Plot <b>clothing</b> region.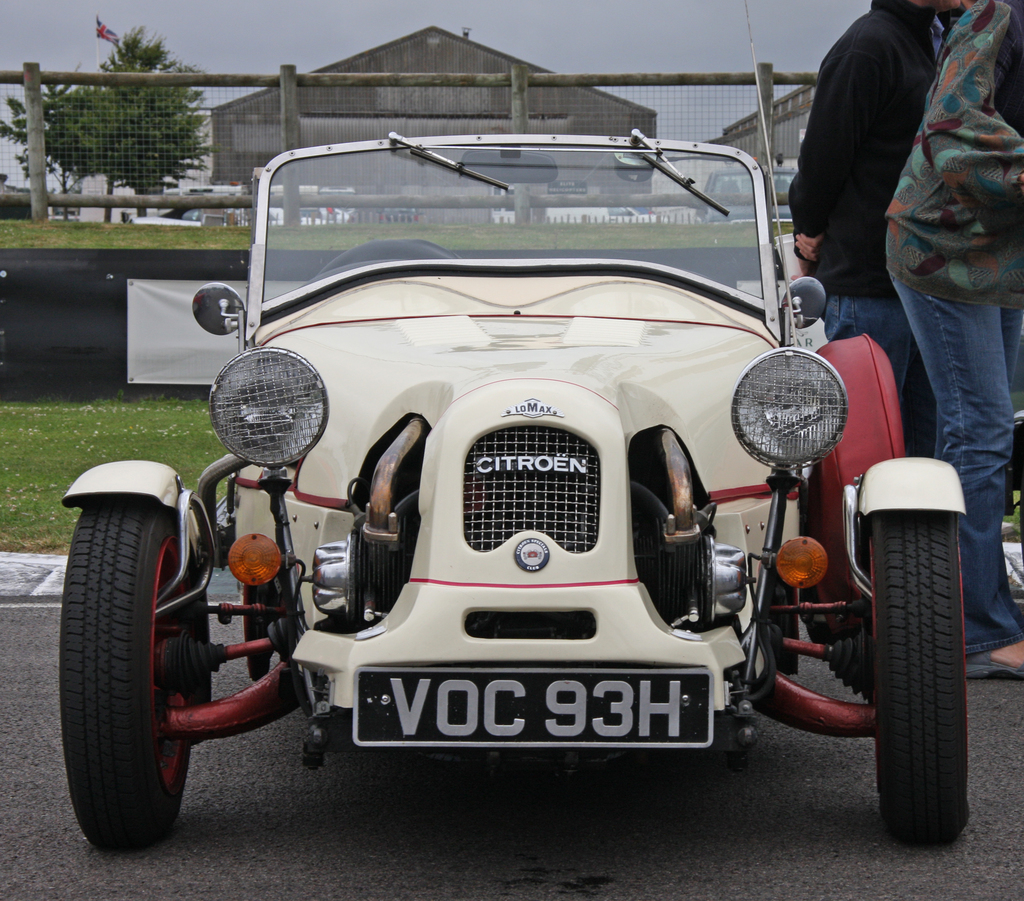
Plotted at [887,272,1023,663].
